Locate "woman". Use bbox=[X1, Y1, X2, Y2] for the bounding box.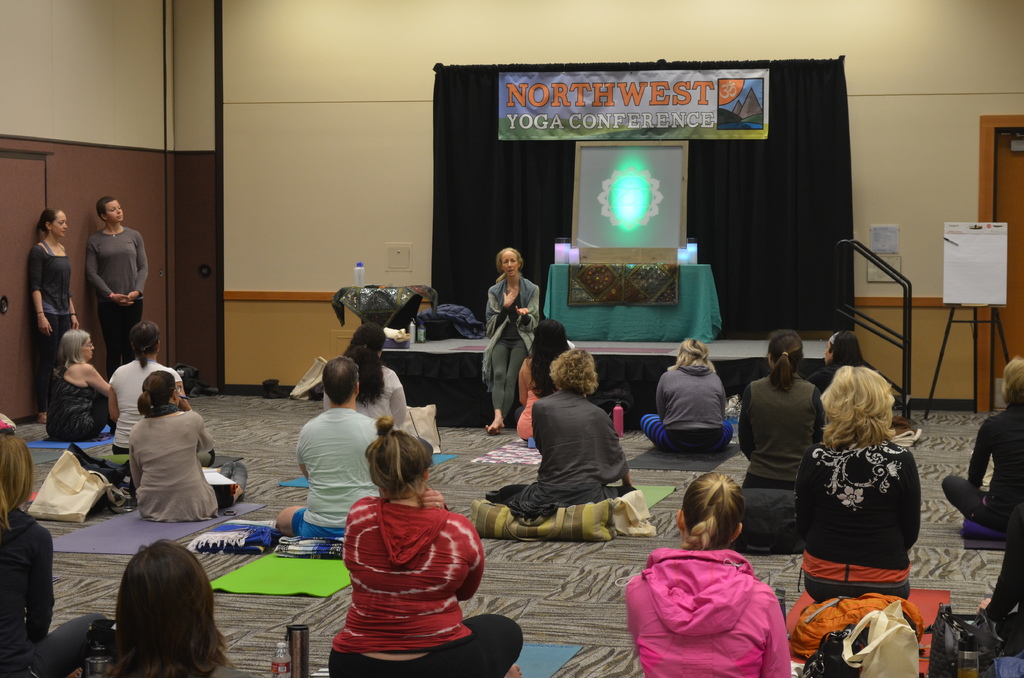
bbox=[30, 207, 76, 416].
